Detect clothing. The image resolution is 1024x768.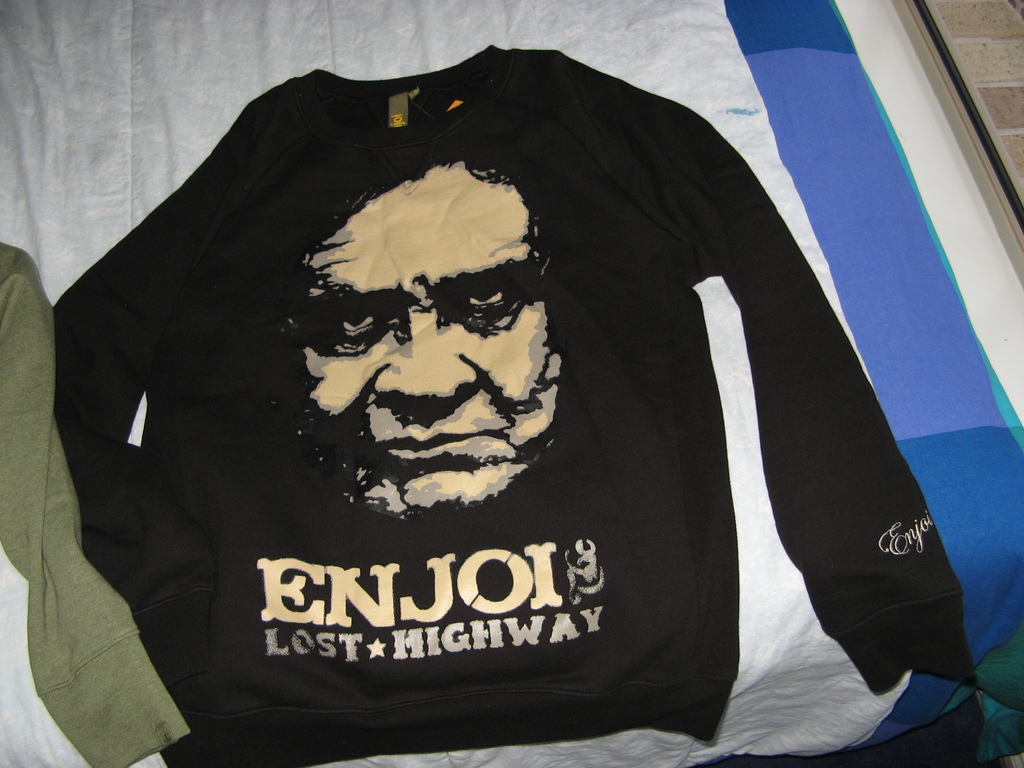
x1=31, y1=51, x2=973, y2=761.
